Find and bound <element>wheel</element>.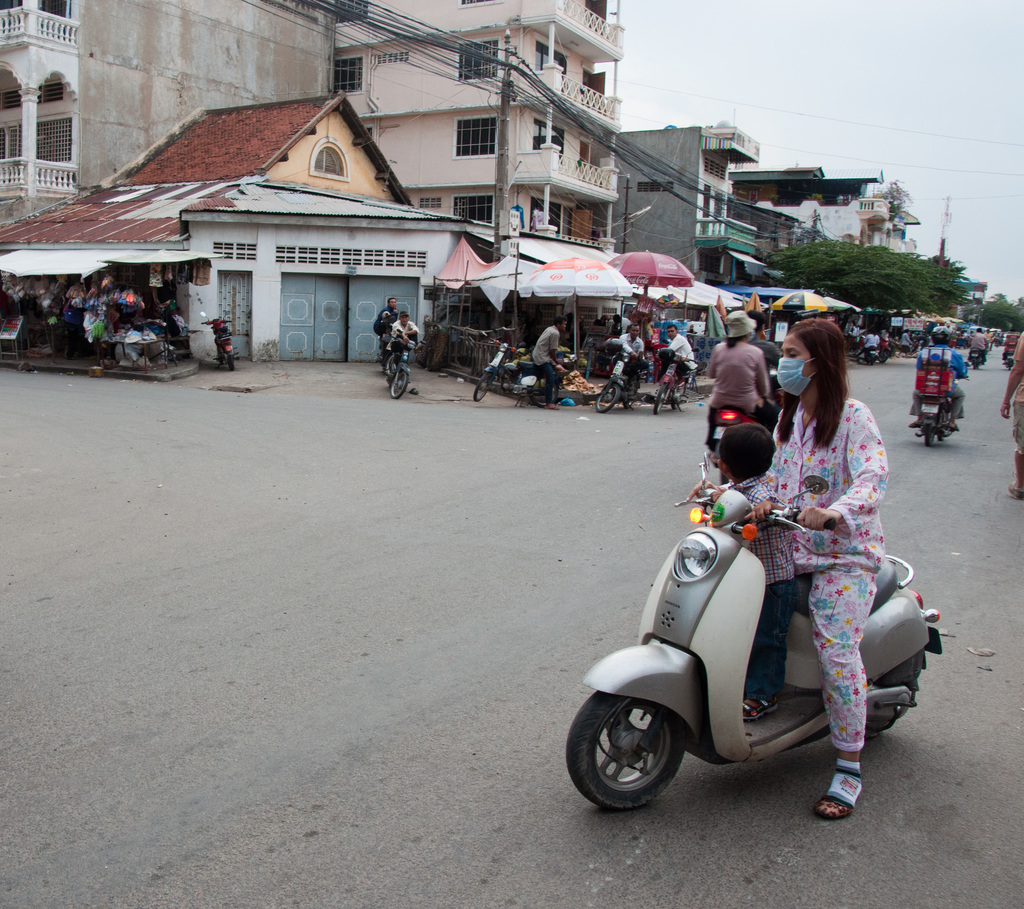
Bound: l=389, t=370, r=409, b=398.
